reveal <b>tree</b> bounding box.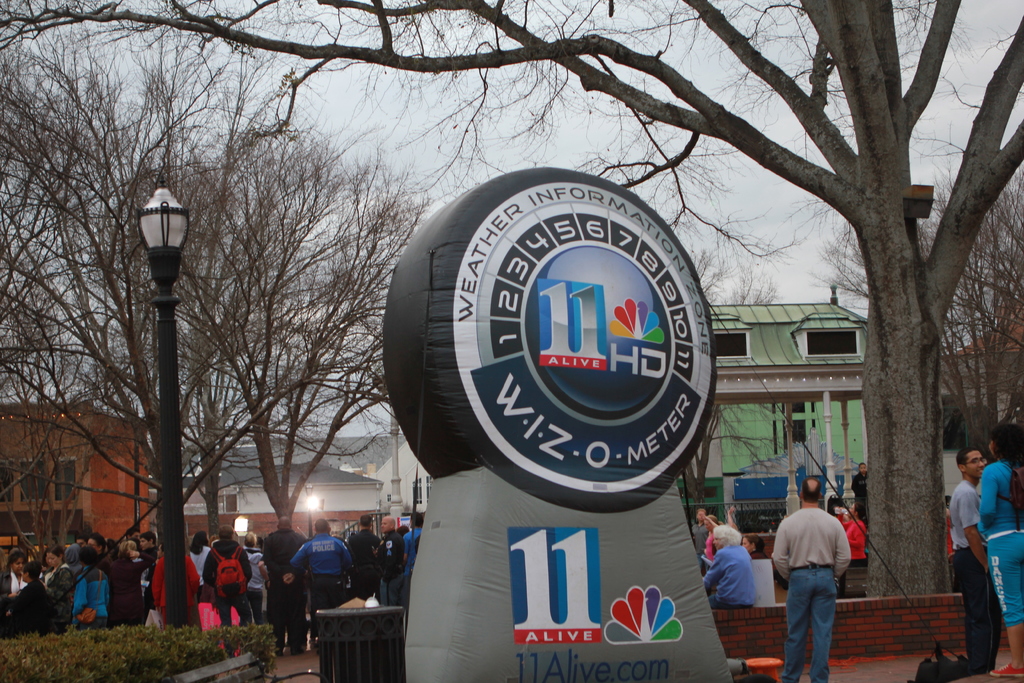
Revealed: 790 171 1023 456.
